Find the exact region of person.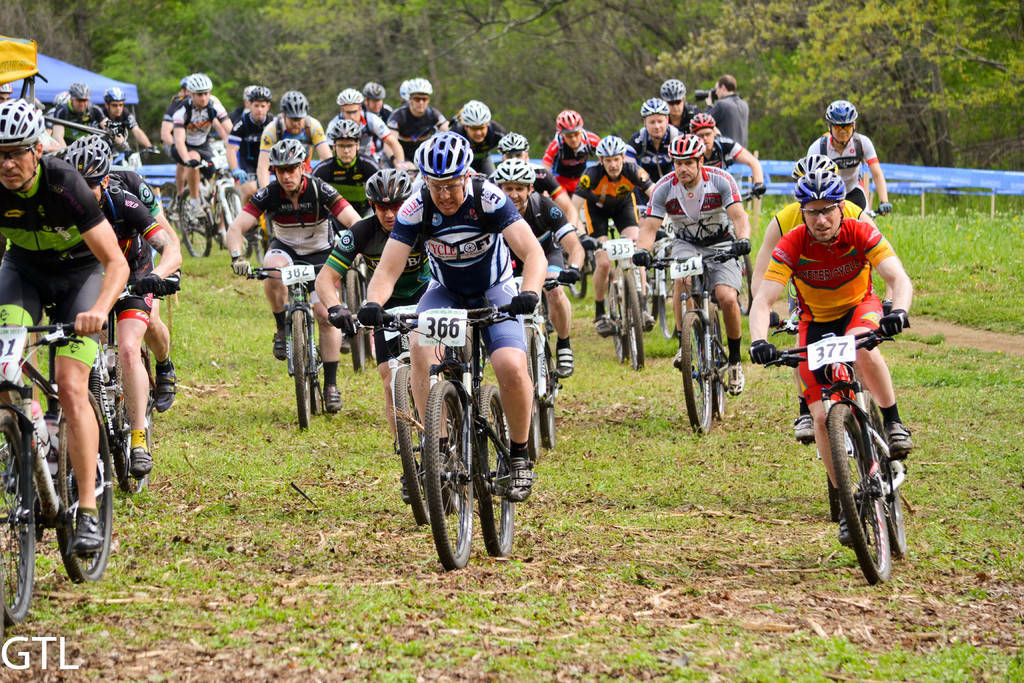
Exact region: <box>440,98,506,172</box>.
